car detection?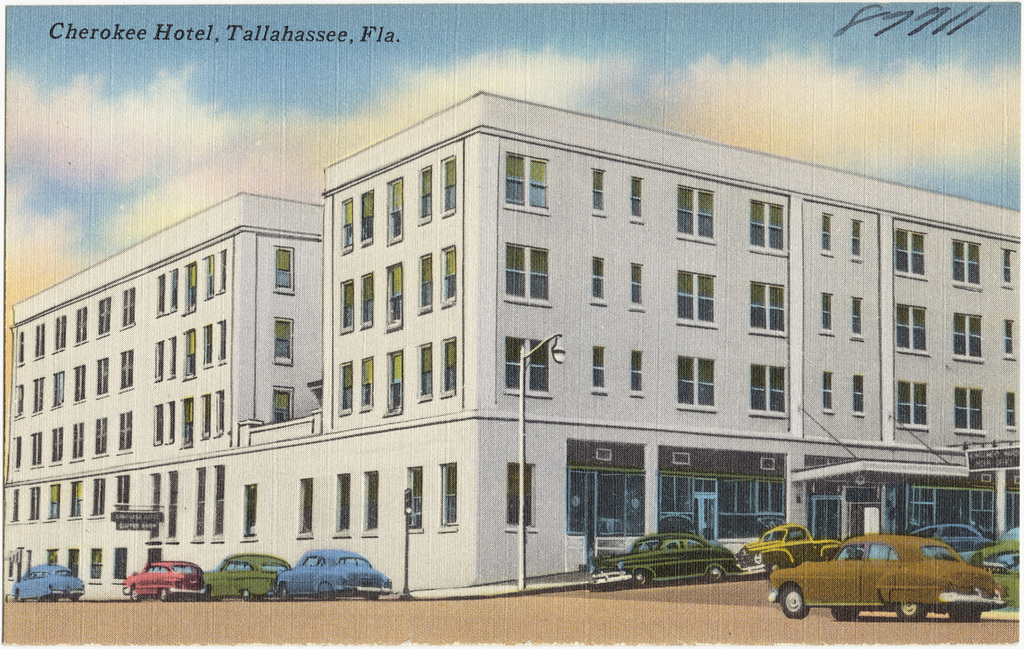
pyautogui.locateOnScreen(120, 559, 200, 603)
